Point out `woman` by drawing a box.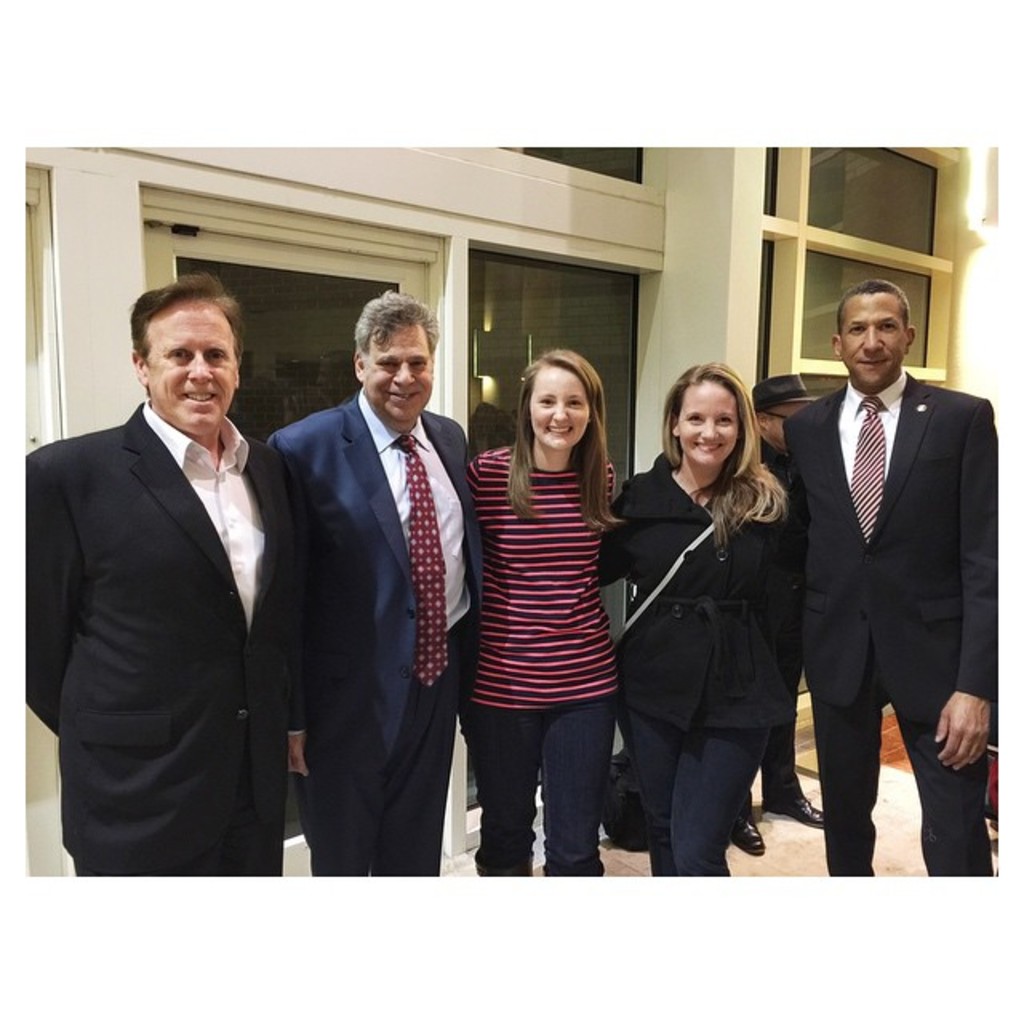
<box>450,349,632,891</box>.
